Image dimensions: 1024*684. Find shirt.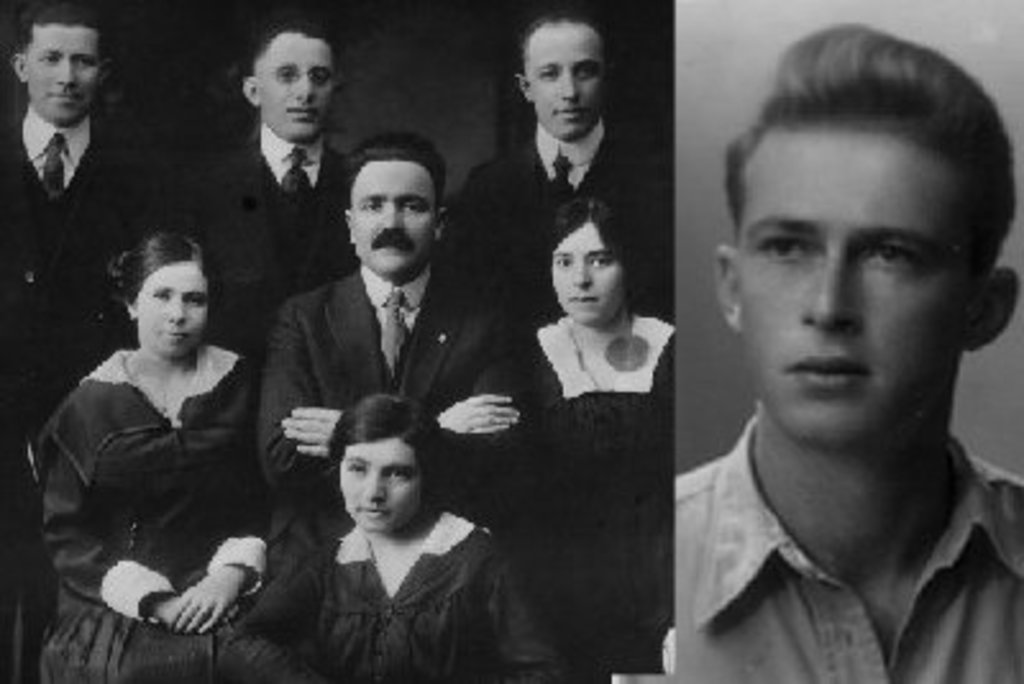
bbox(23, 105, 87, 195).
